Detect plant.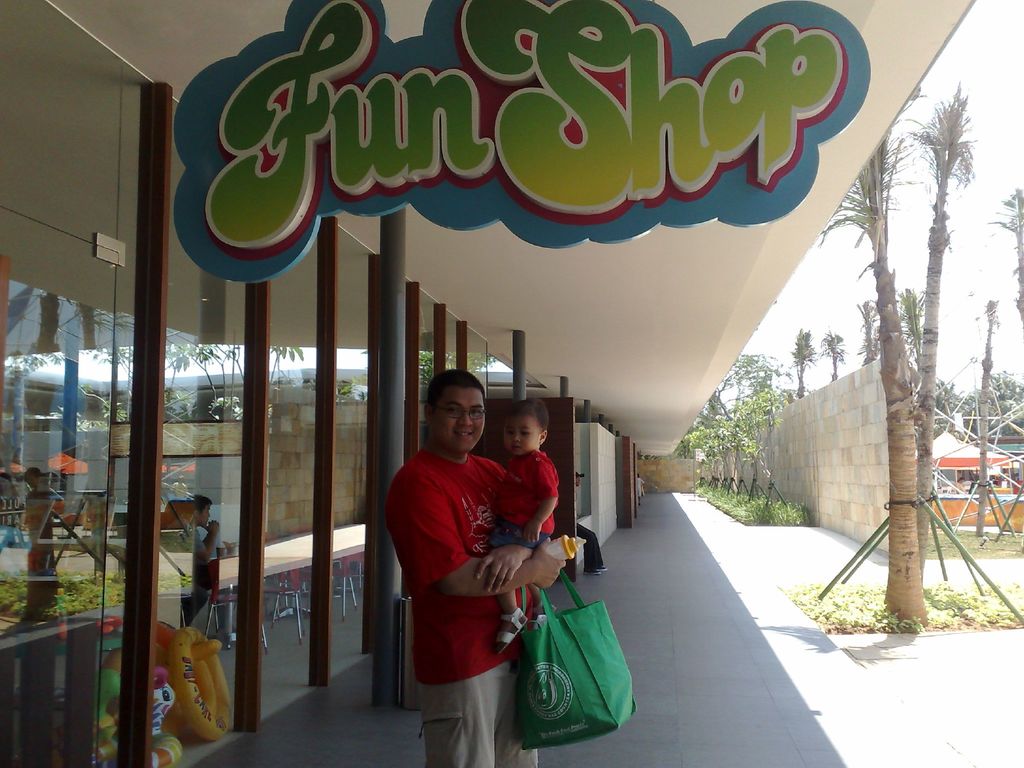
Detected at x1=0, y1=567, x2=22, y2=623.
